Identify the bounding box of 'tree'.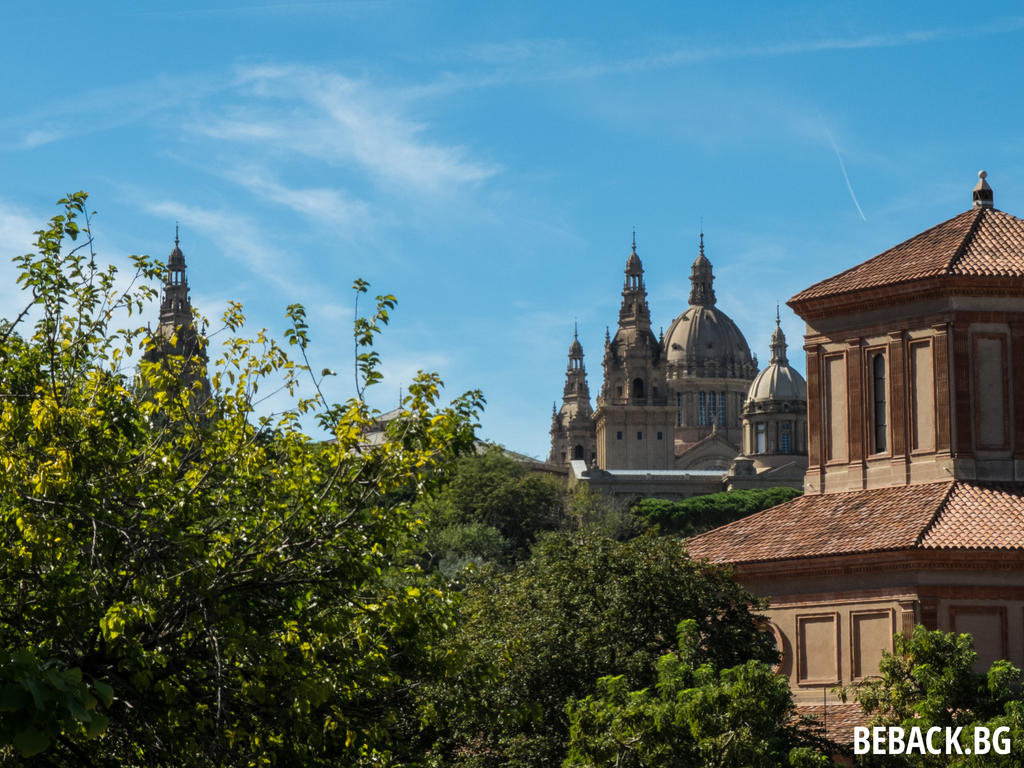
<bbox>480, 474, 783, 767</bbox>.
